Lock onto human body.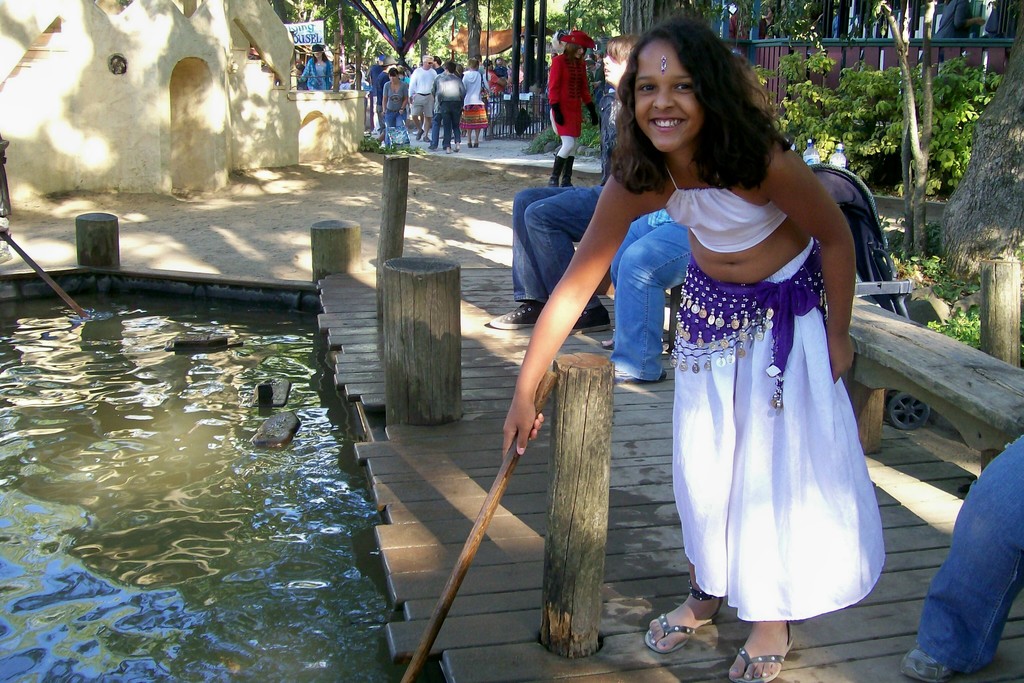
Locked: [x1=499, y1=131, x2=884, y2=682].
